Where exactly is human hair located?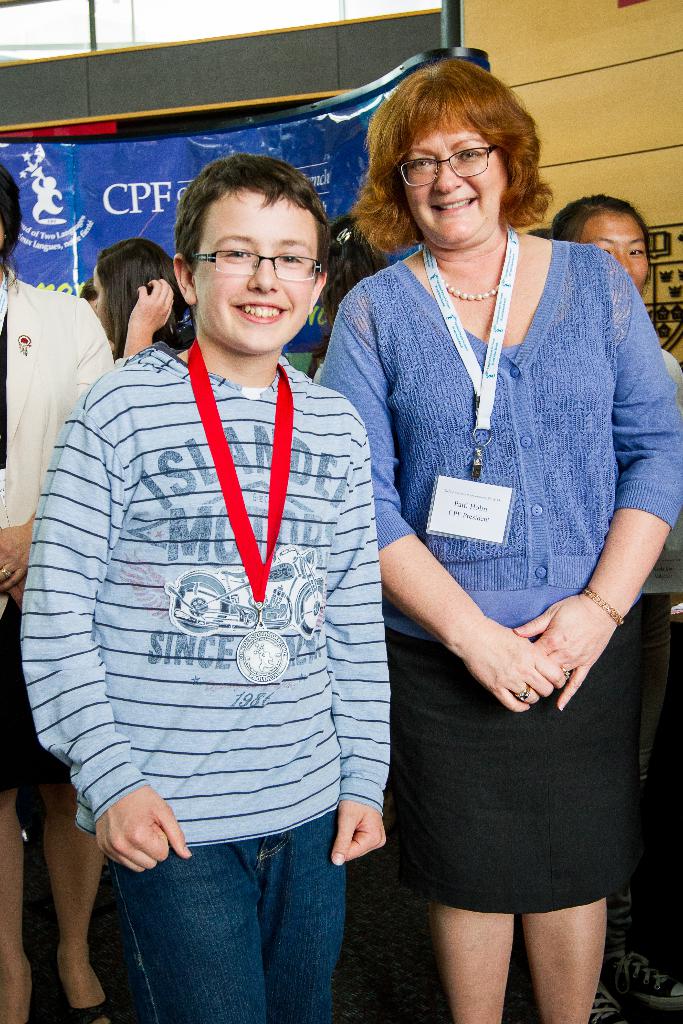
Its bounding box is 327:218:389:330.
